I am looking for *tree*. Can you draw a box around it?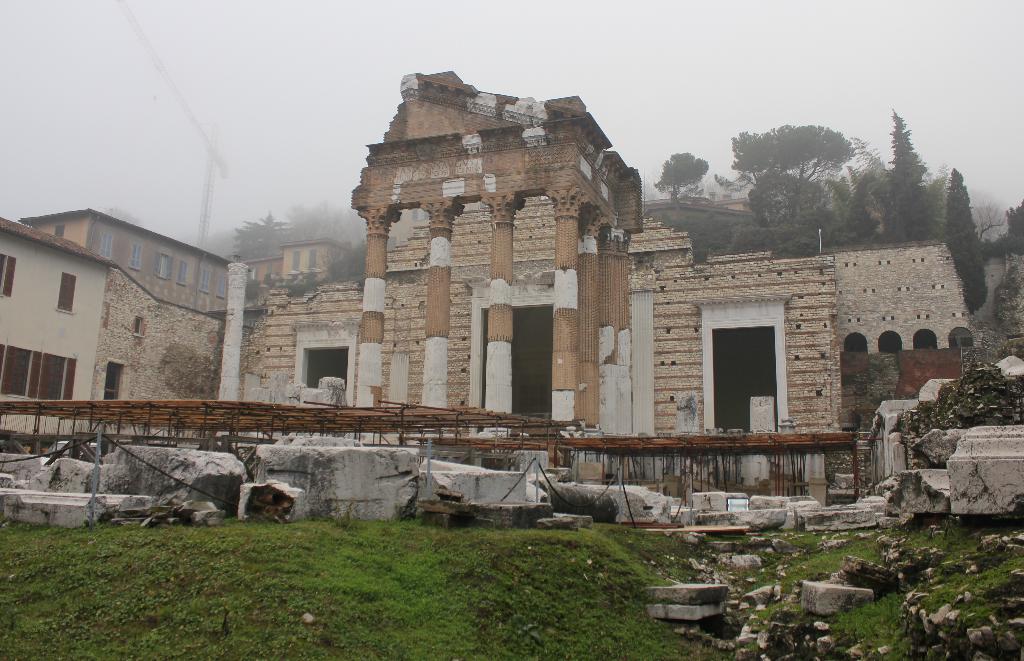
Sure, the bounding box is <bbox>870, 106, 965, 247</bbox>.
